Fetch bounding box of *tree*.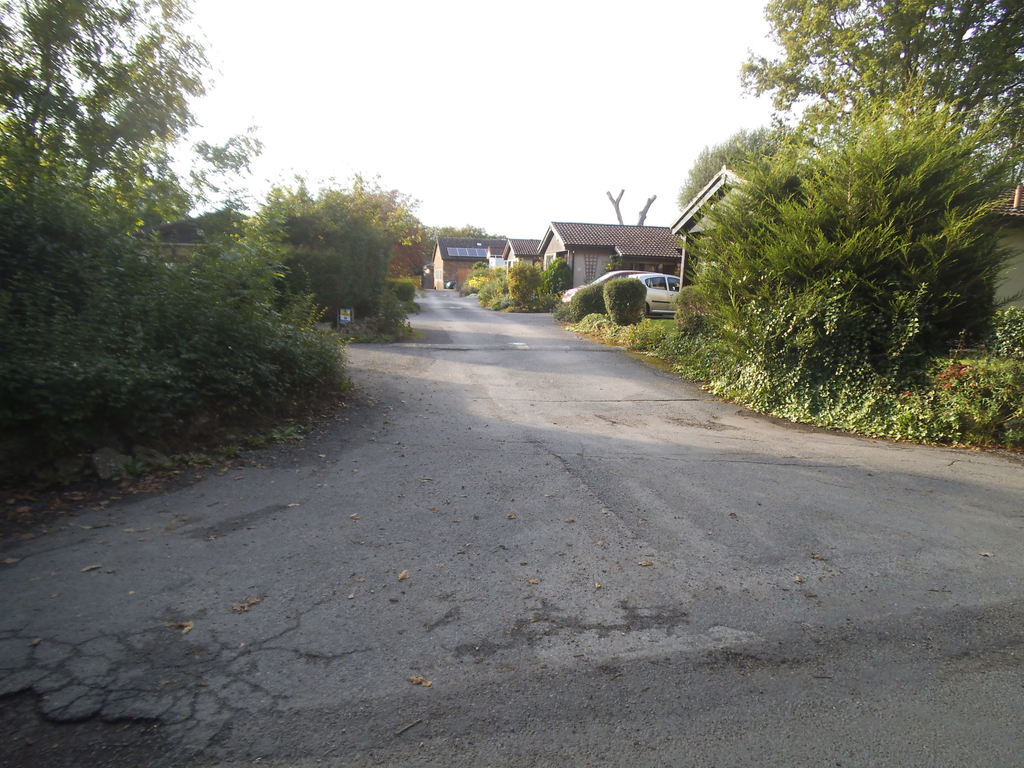
Bbox: {"left": 737, "top": 0, "right": 1023, "bottom": 157}.
